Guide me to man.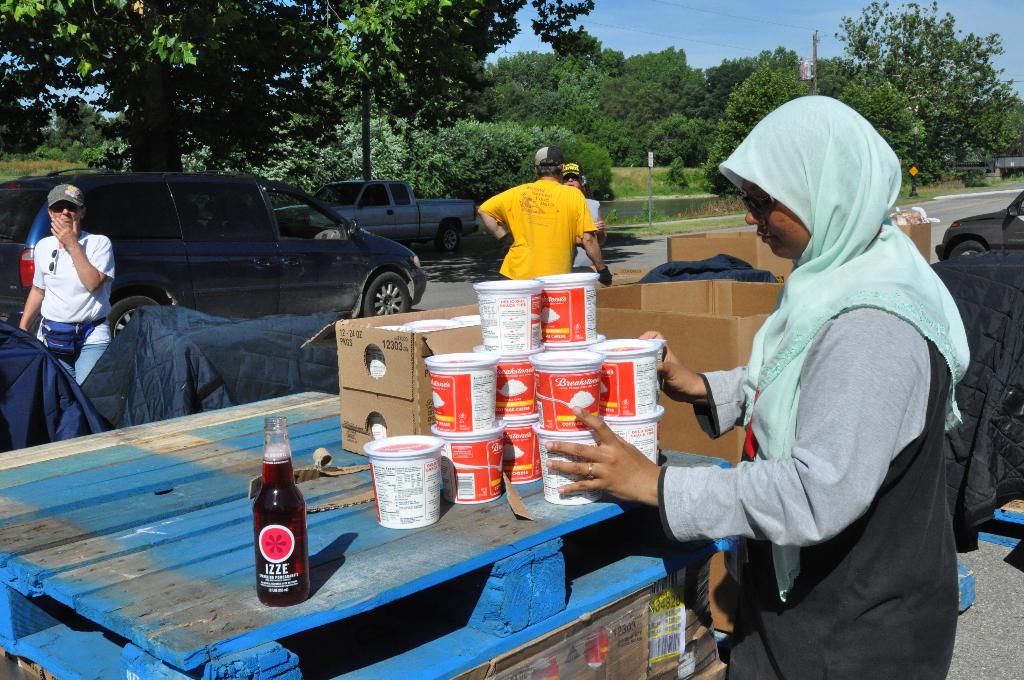
Guidance: x1=13, y1=177, x2=112, y2=409.
